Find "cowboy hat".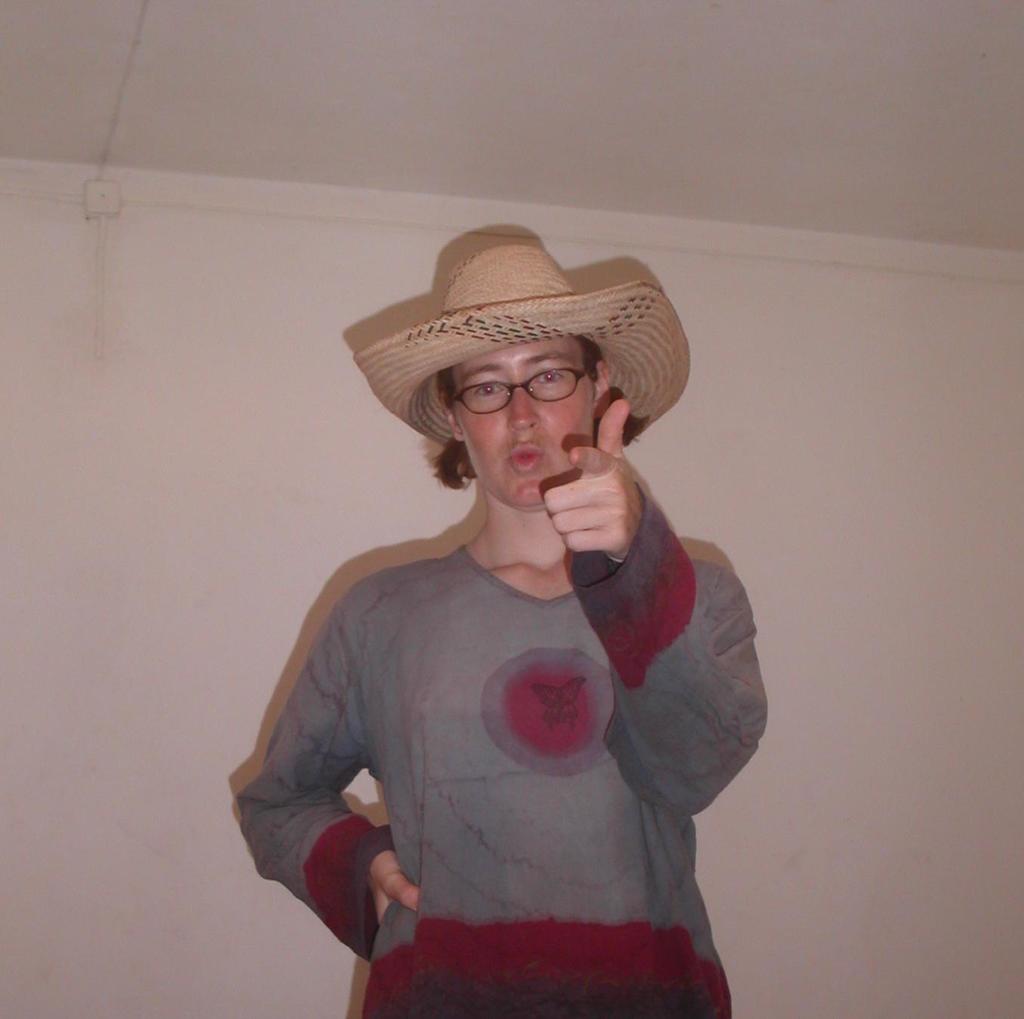
select_region(369, 239, 681, 436).
